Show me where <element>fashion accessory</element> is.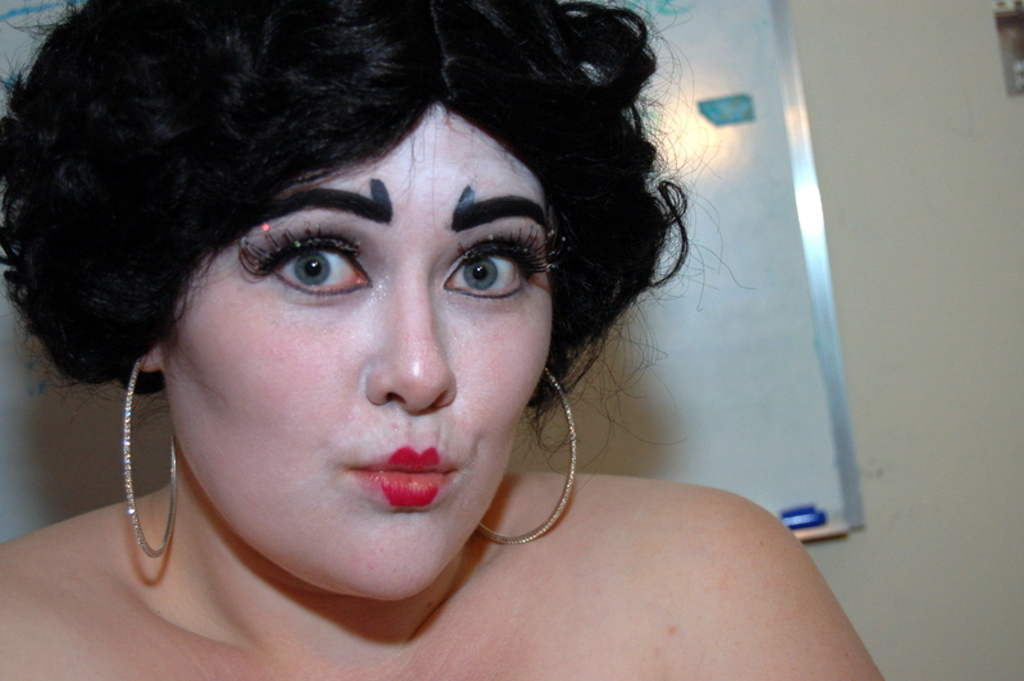
<element>fashion accessory</element> is at 118,356,180,556.
